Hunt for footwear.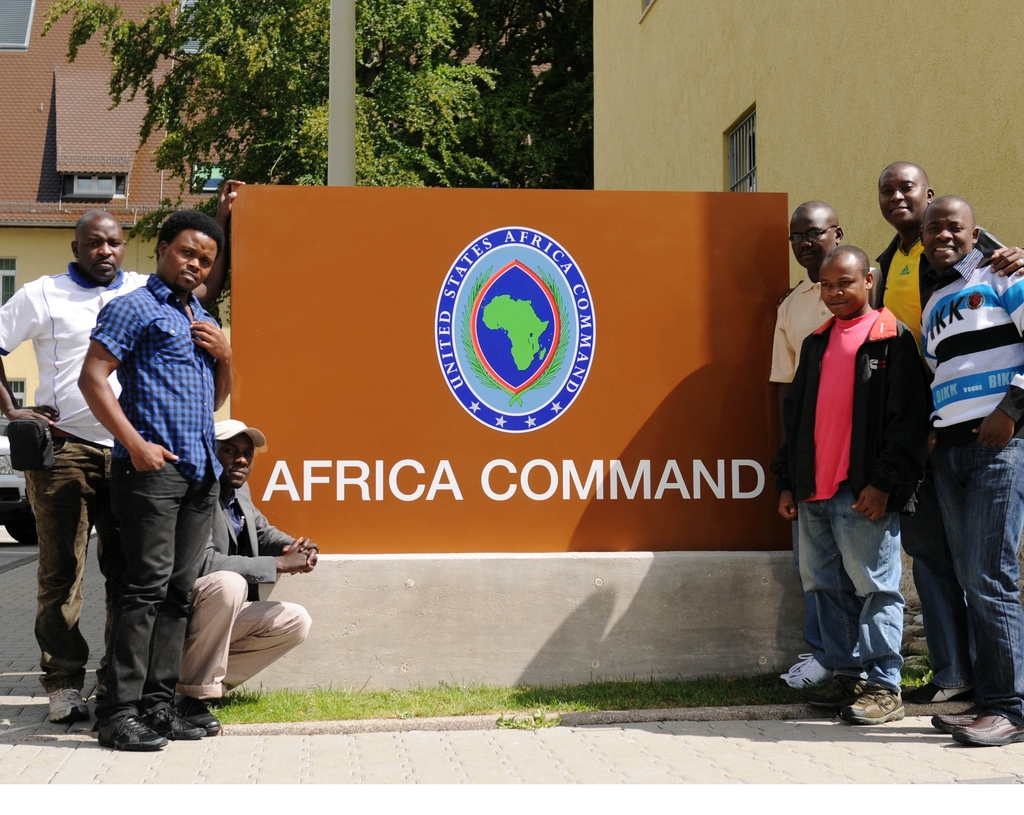
Hunted down at <region>783, 651, 842, 691</region>.
